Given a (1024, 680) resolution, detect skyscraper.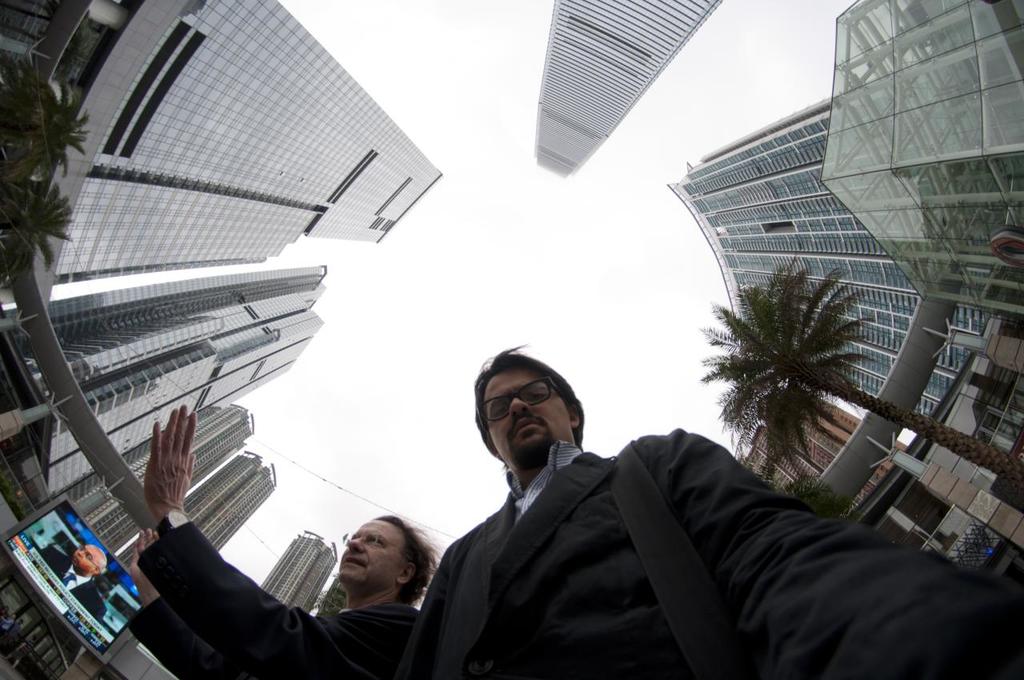
526,0,726,178.
